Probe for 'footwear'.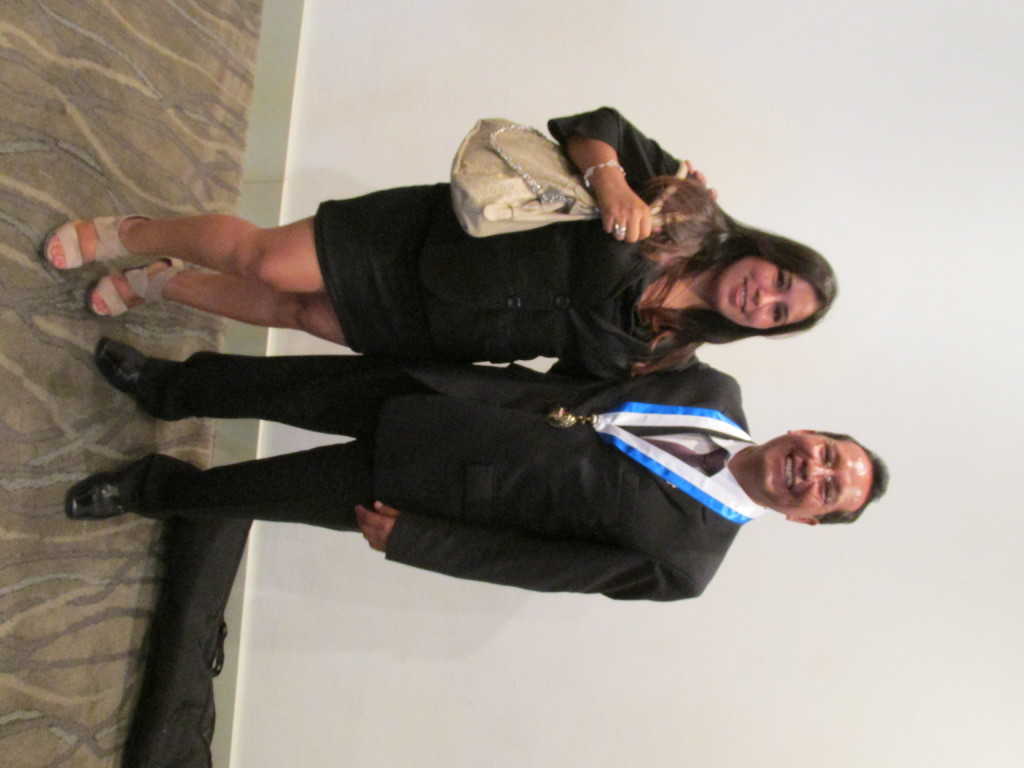
Probe result: locate(93, 337, 147, 396).
